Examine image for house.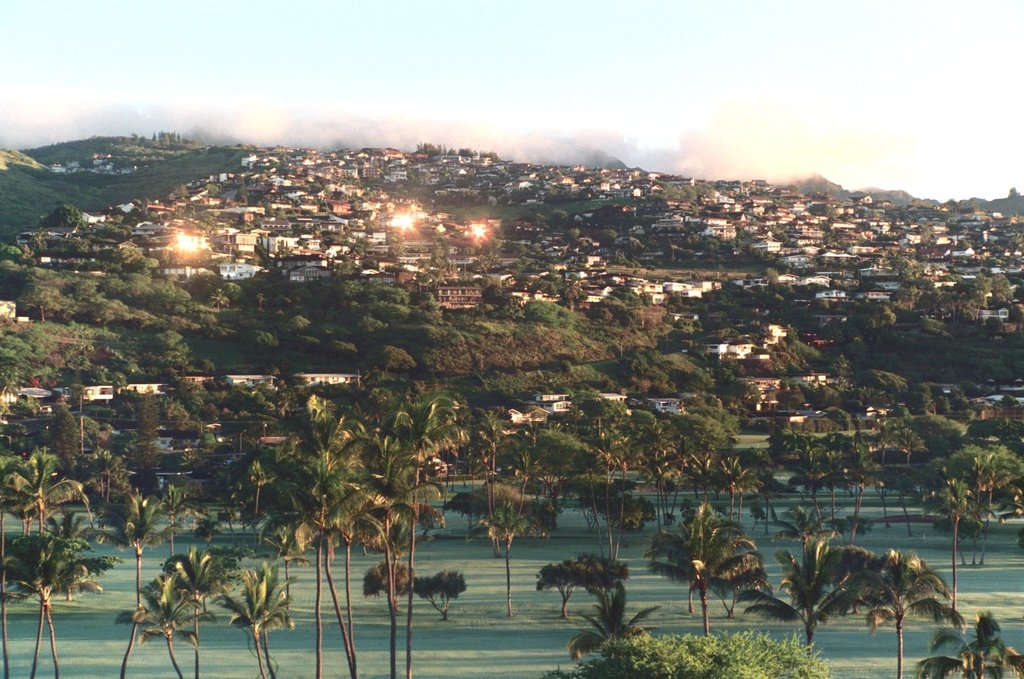
Examination result: box(74, 379, 121, 401).
